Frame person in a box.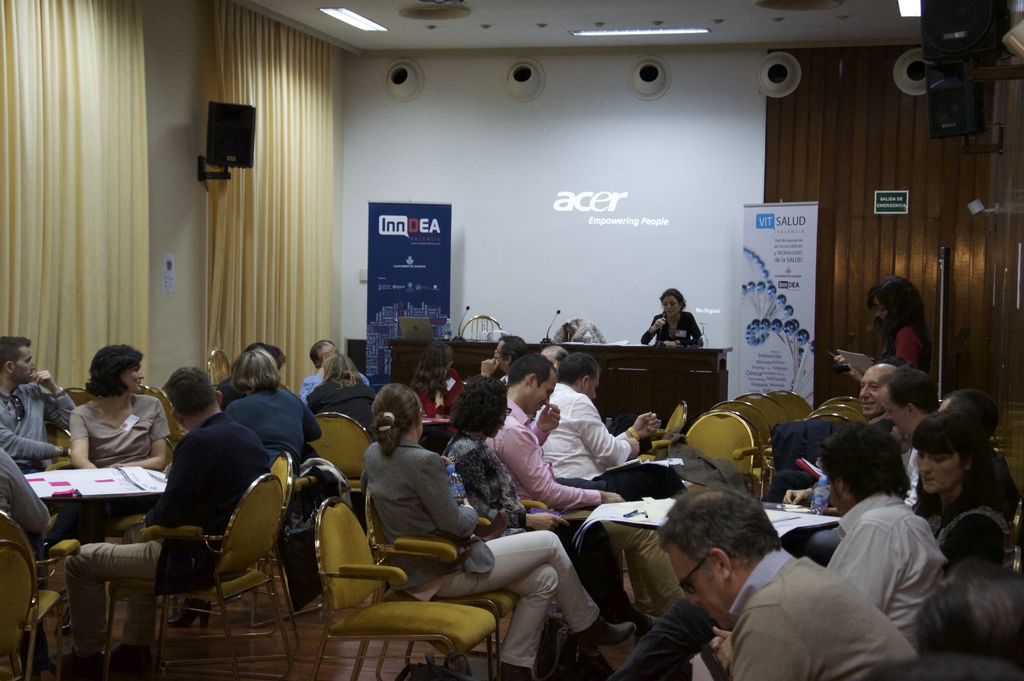
0:439:45:680.
